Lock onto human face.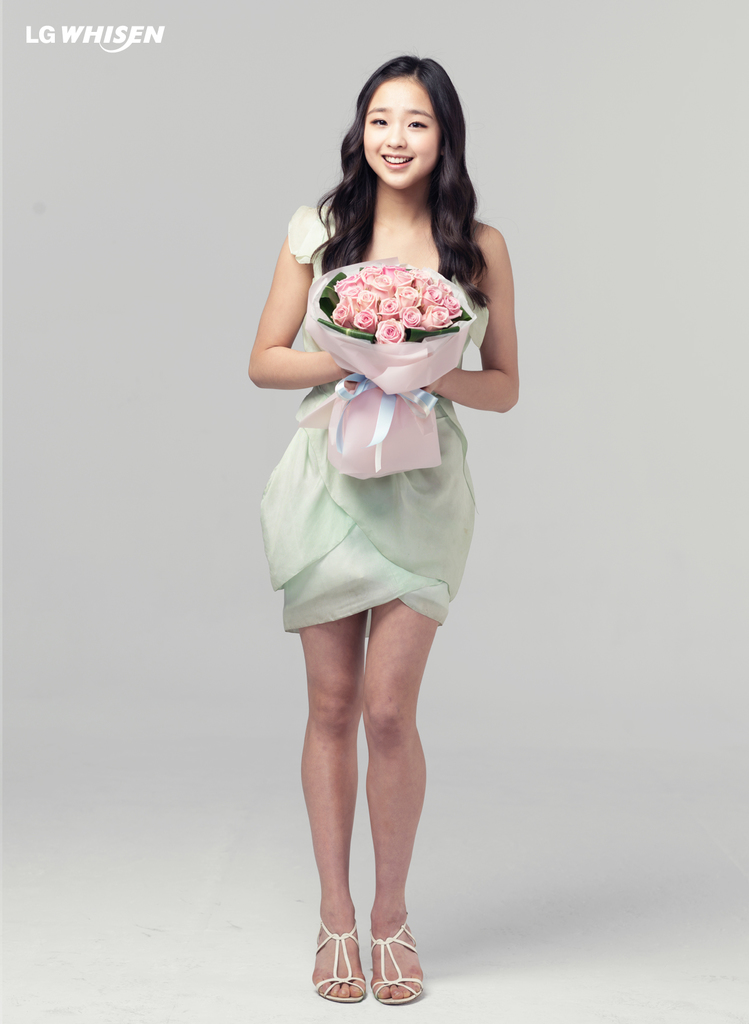
Locked: (365, 77, 433, 184).
